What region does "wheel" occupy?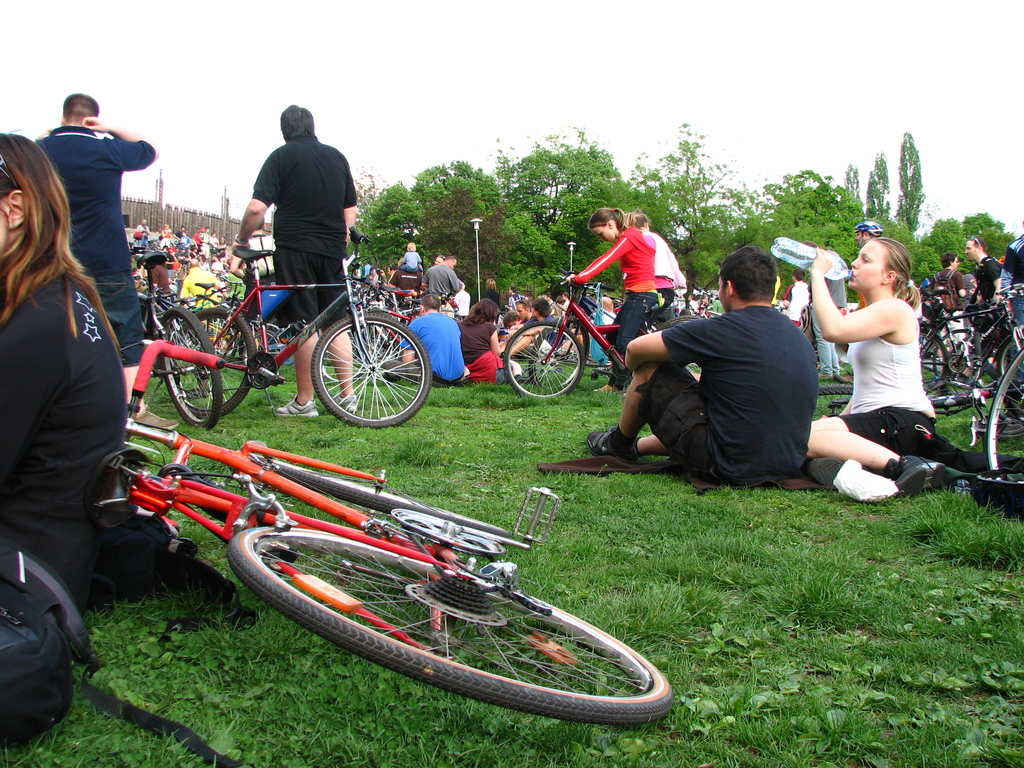
<bbox>988, 348, 1023, 472</bbox>.
